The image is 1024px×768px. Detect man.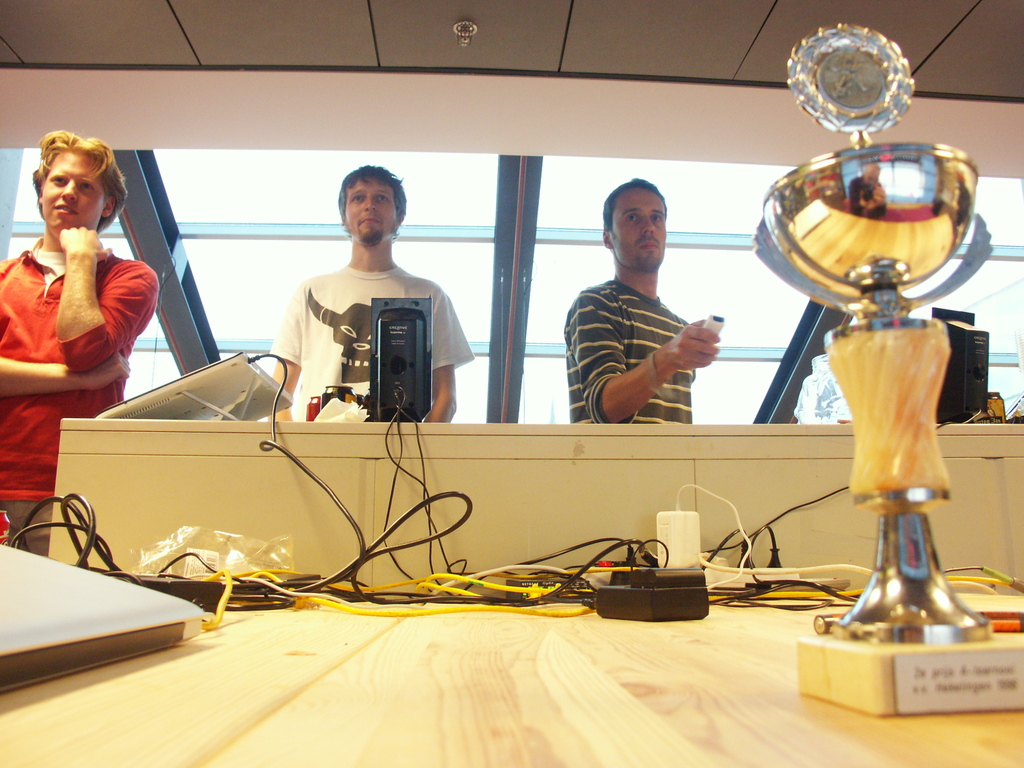
Detection: (left=0, top=127, right=159, bottom=555).
